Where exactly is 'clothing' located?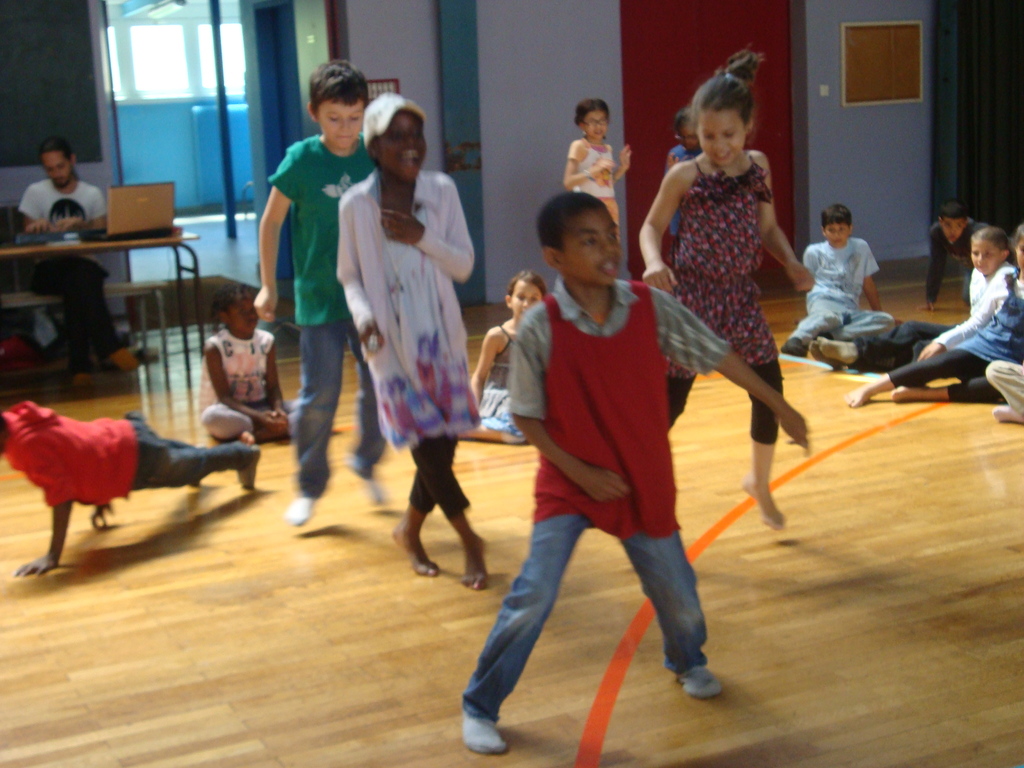
Its bounding box is [left=666, top=147, right=787, bottom=444].
